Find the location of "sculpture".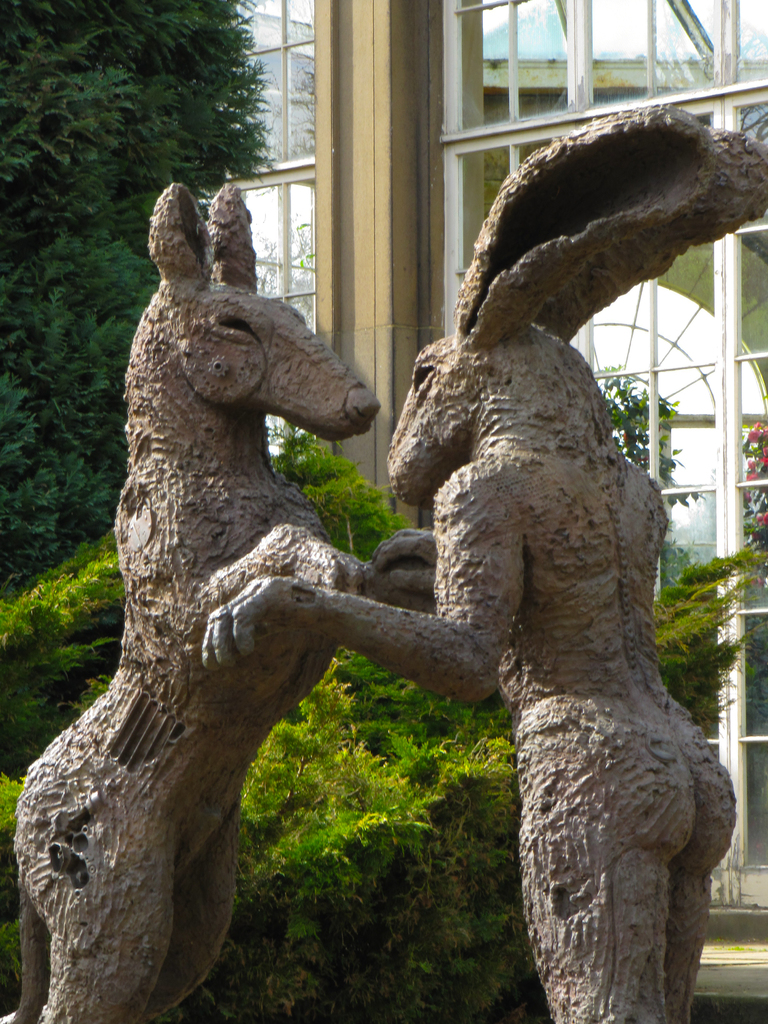
Location: left=180, top=92, right=767, bottom=1018.
